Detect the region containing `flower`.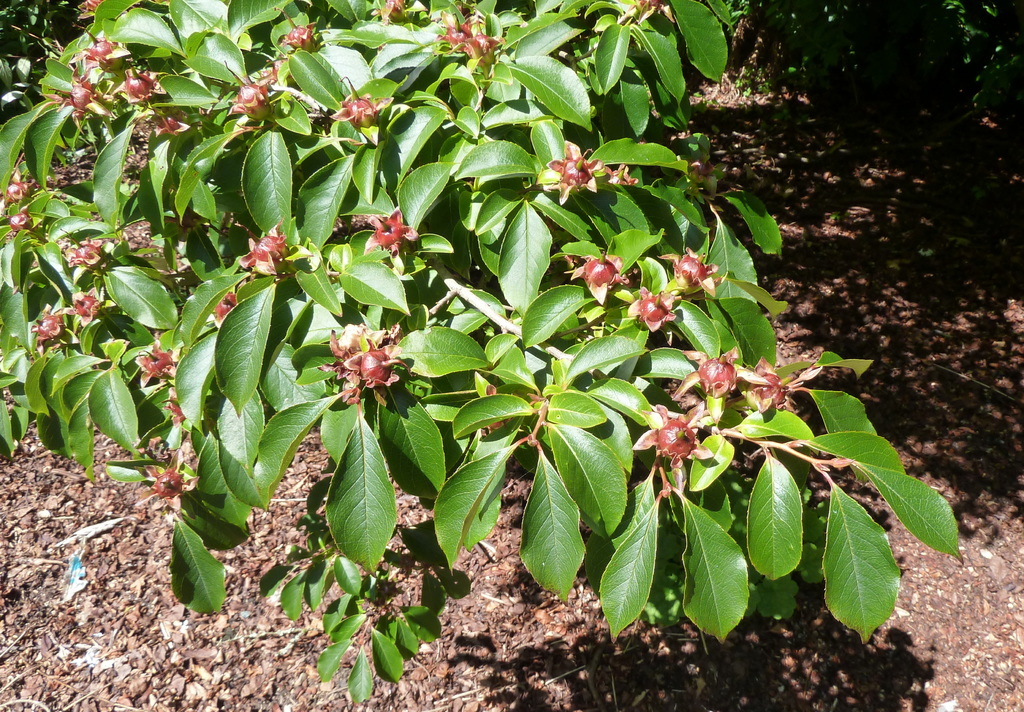
Rect(64, 235, 107, 276).
